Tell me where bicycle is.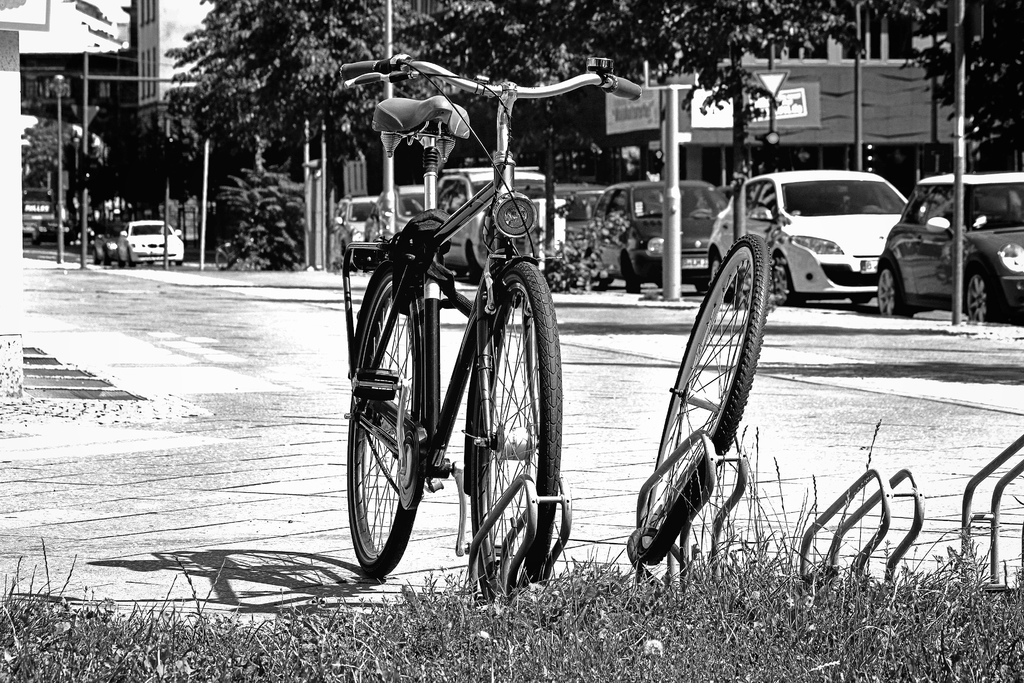
bicycle is at rect(328, 81, 617, 624).
